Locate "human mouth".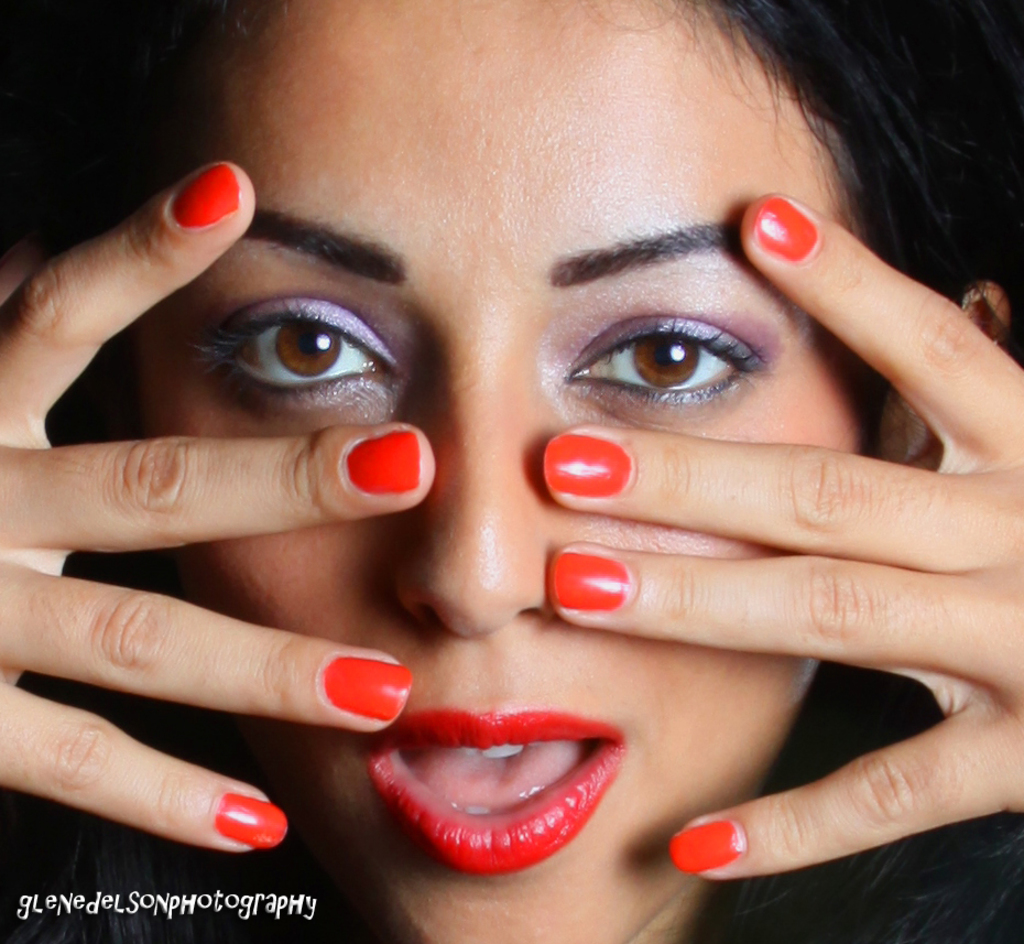
Bounding box: [316,697,663,878].
